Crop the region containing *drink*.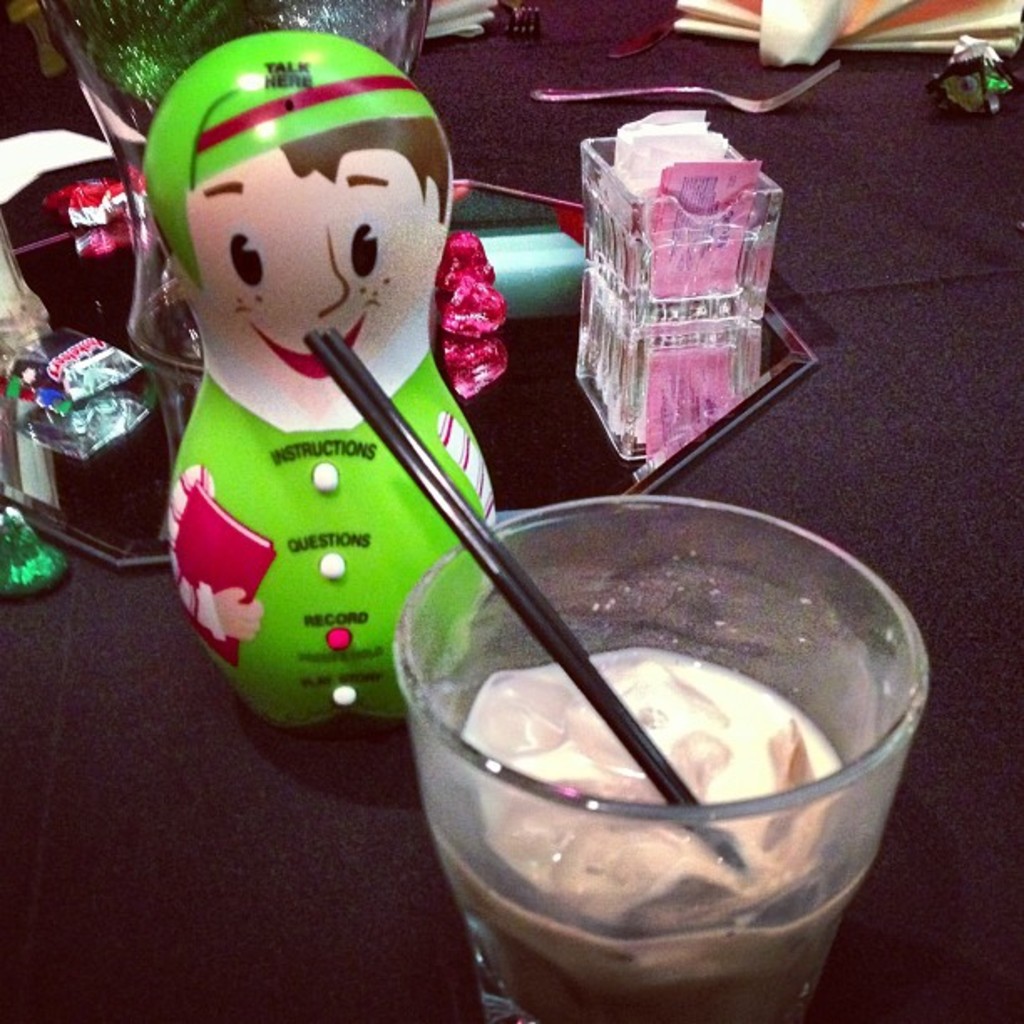
Crop region: 366:504:947:996.
